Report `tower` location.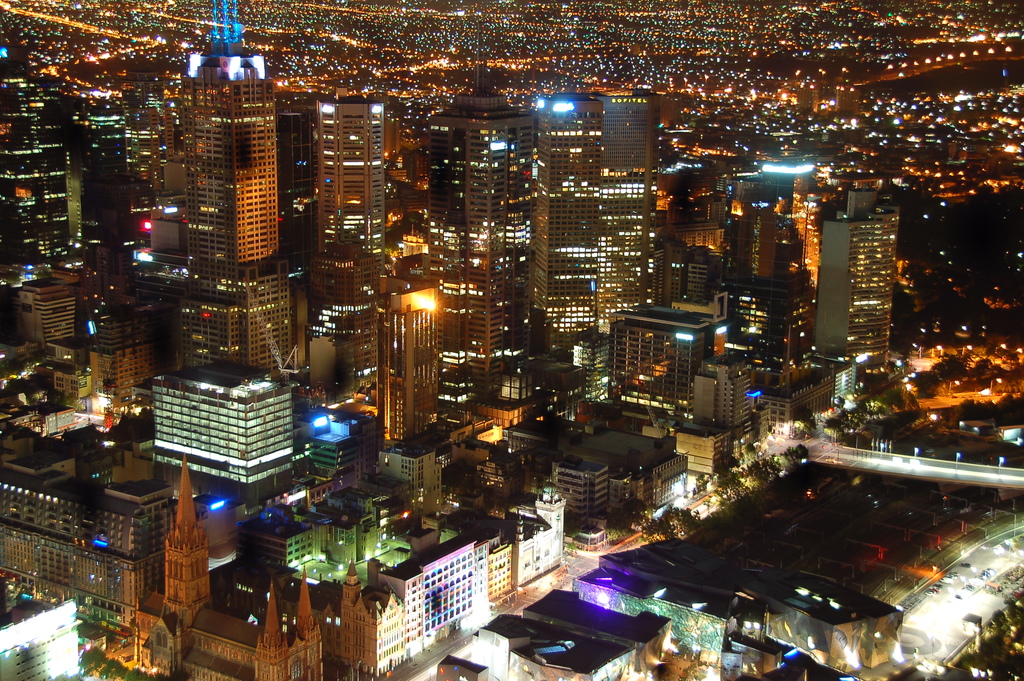
Report: <region>255, 577, 335, 680</region>.
